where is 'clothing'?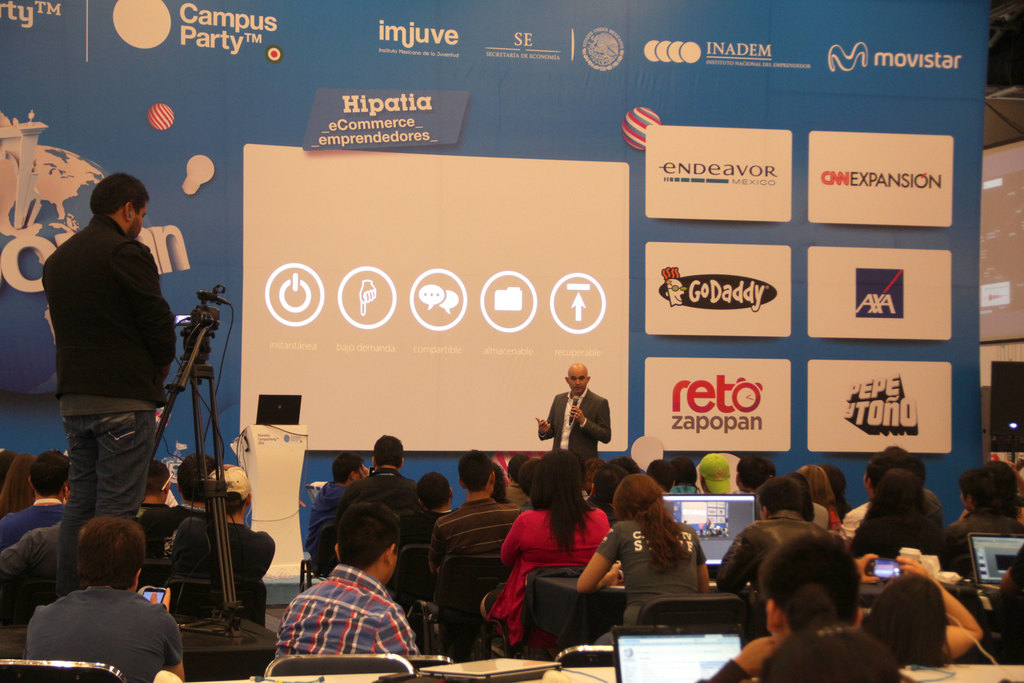
[334,465,427,519].
